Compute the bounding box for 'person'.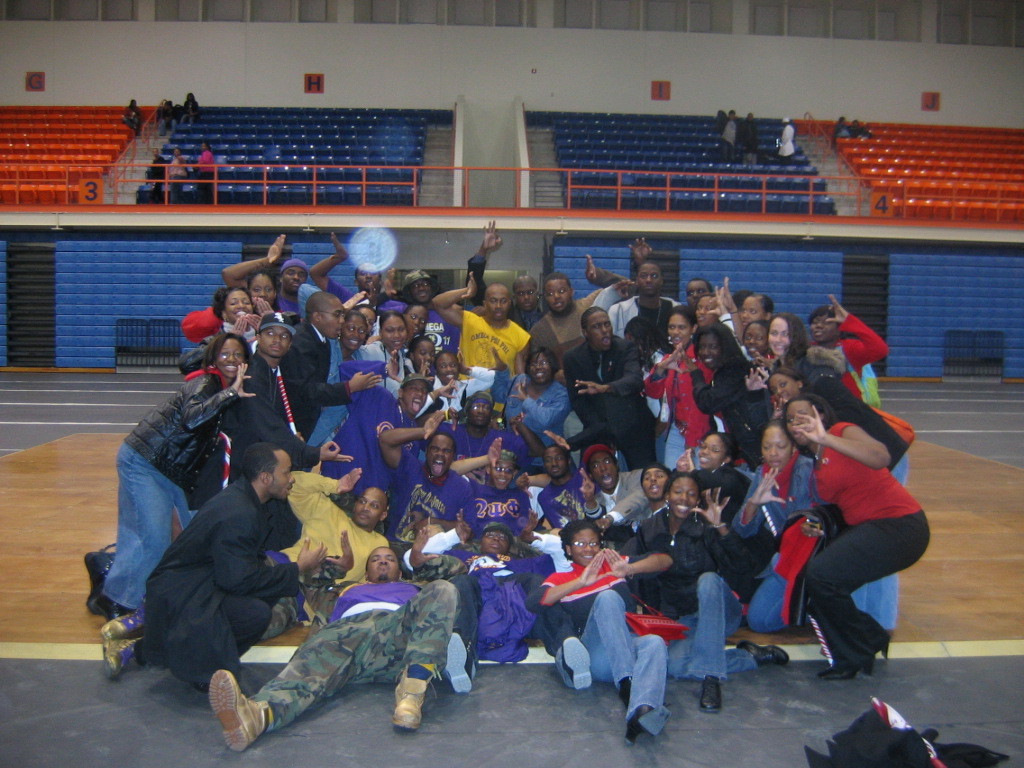
l=181, t=292, r=269, b=373.
